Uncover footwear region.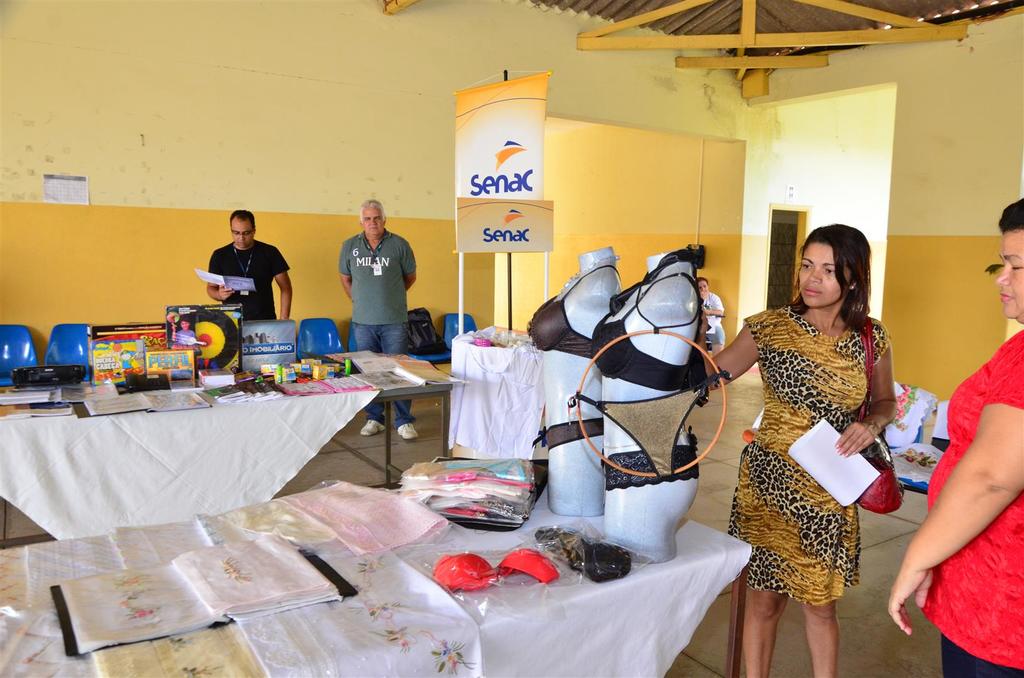
Uncovered: [x1=399, y1=422, x2=420, y2=442].
